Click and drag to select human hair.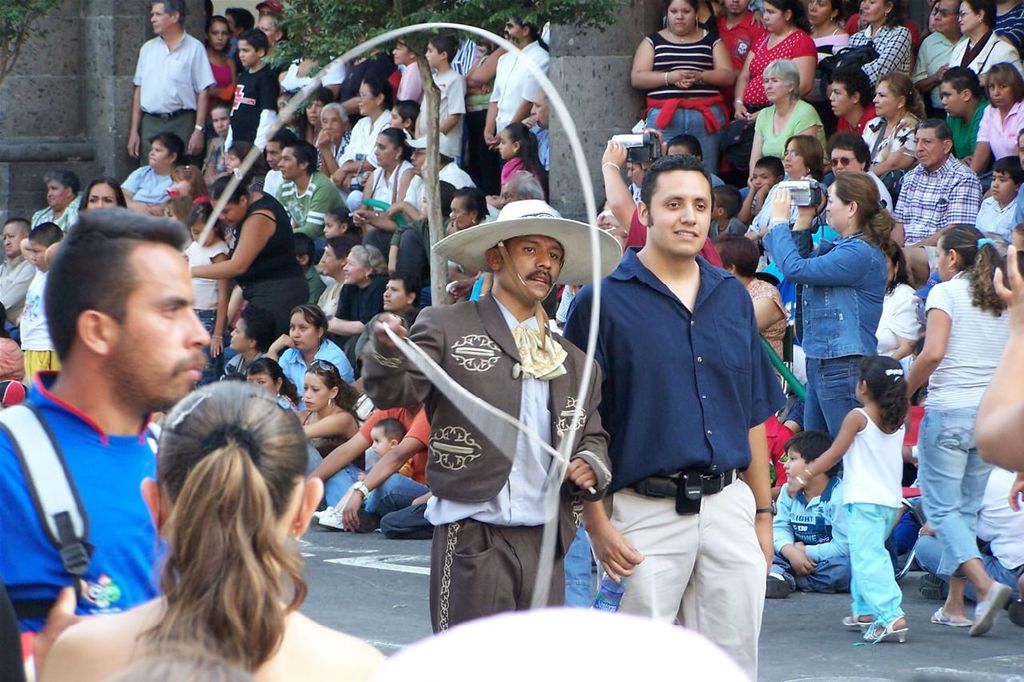
Selection: rect(303, 360, 362, 417).
